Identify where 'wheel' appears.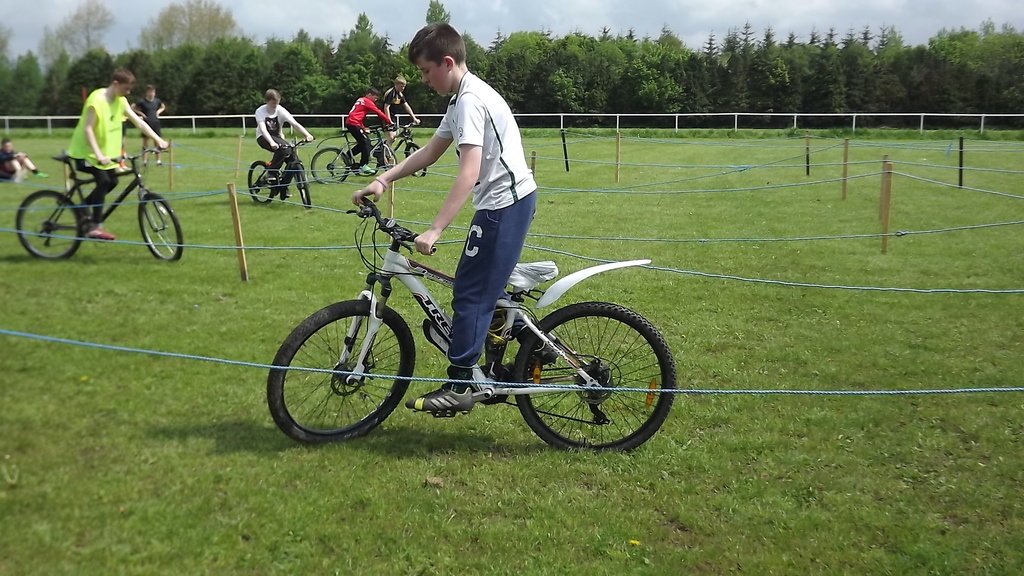
Appears at bbox=(17, 189, 83, 258).
